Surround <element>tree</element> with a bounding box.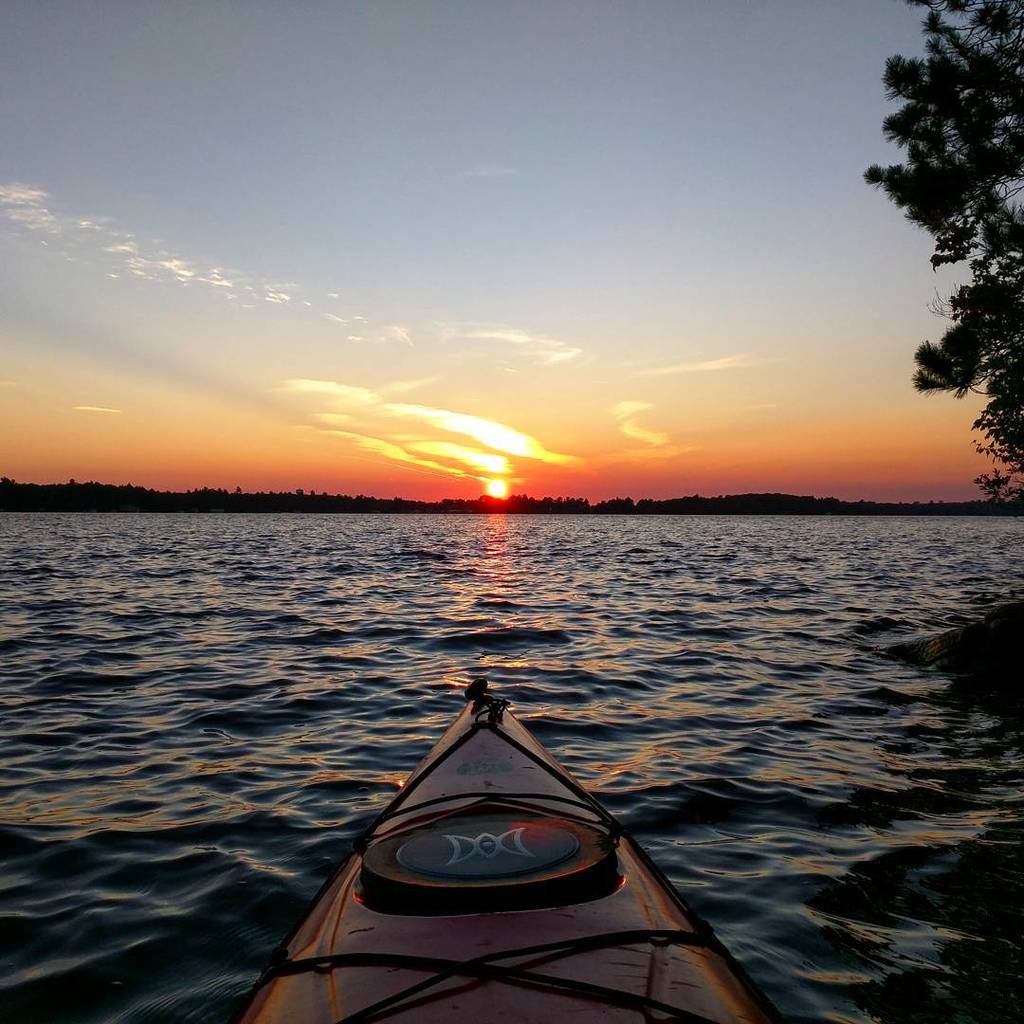
(x1=857, y1=0, x2=1023, y2=516).
